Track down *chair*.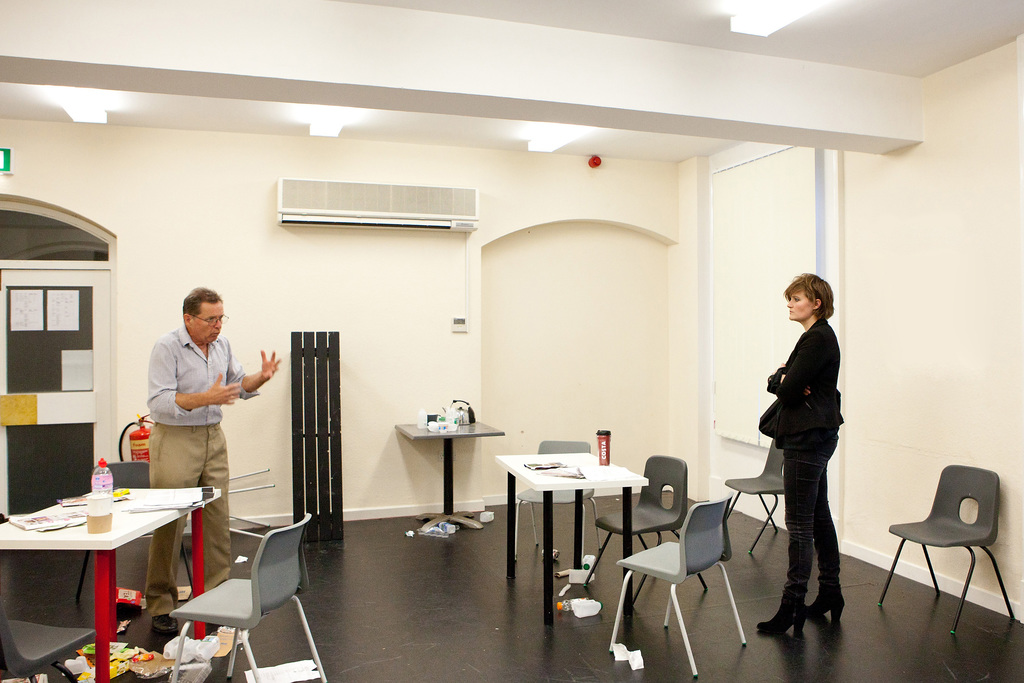
Tracked to box(580, 452, 714, 609).
